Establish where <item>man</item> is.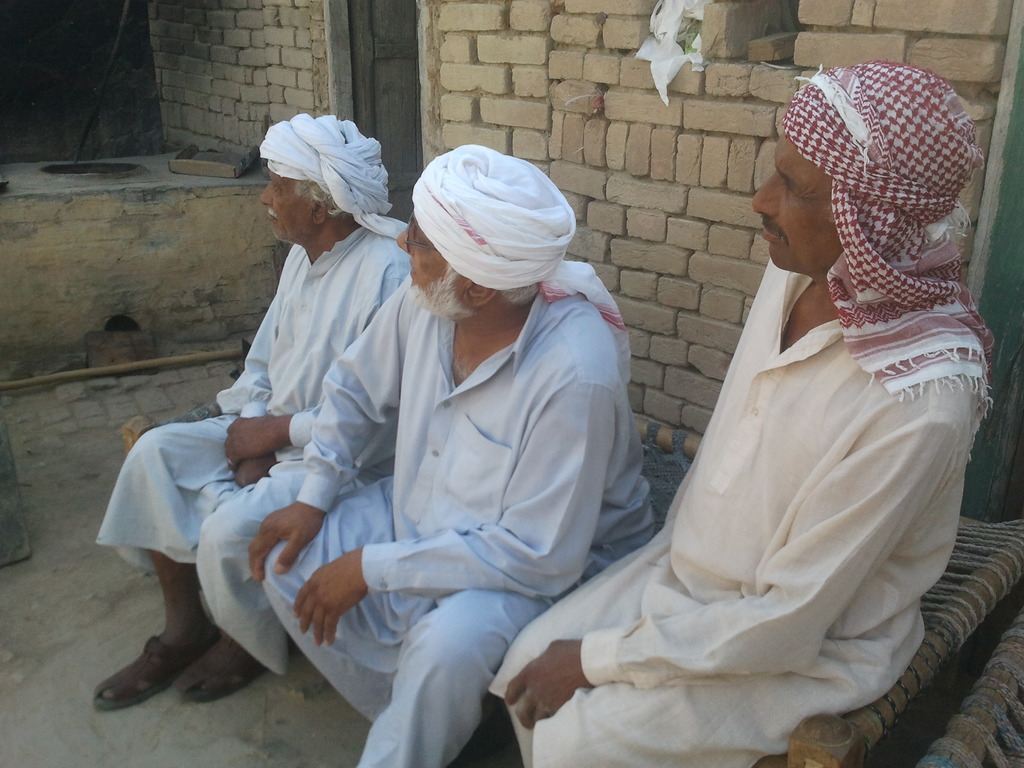
Established at 248 146 658 767.
